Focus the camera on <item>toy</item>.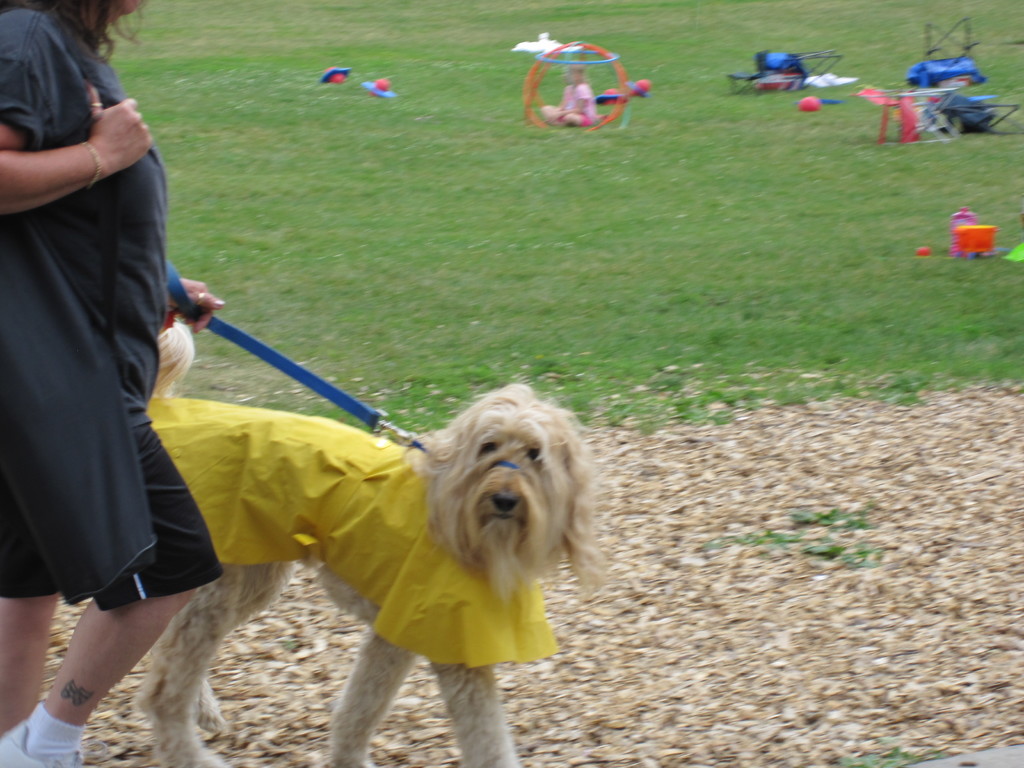
Focus region: 916:244:931:258.
